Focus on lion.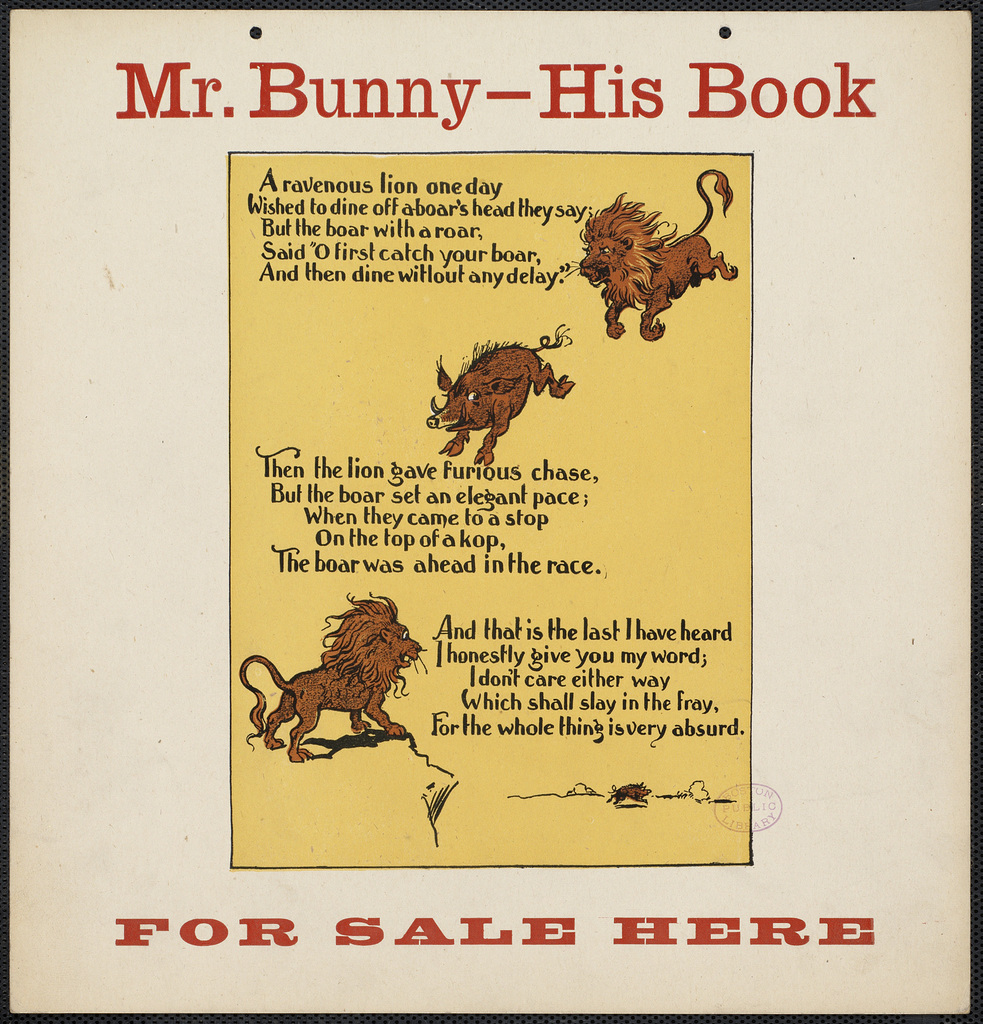
Focused at (236, 586, 430, 760).
